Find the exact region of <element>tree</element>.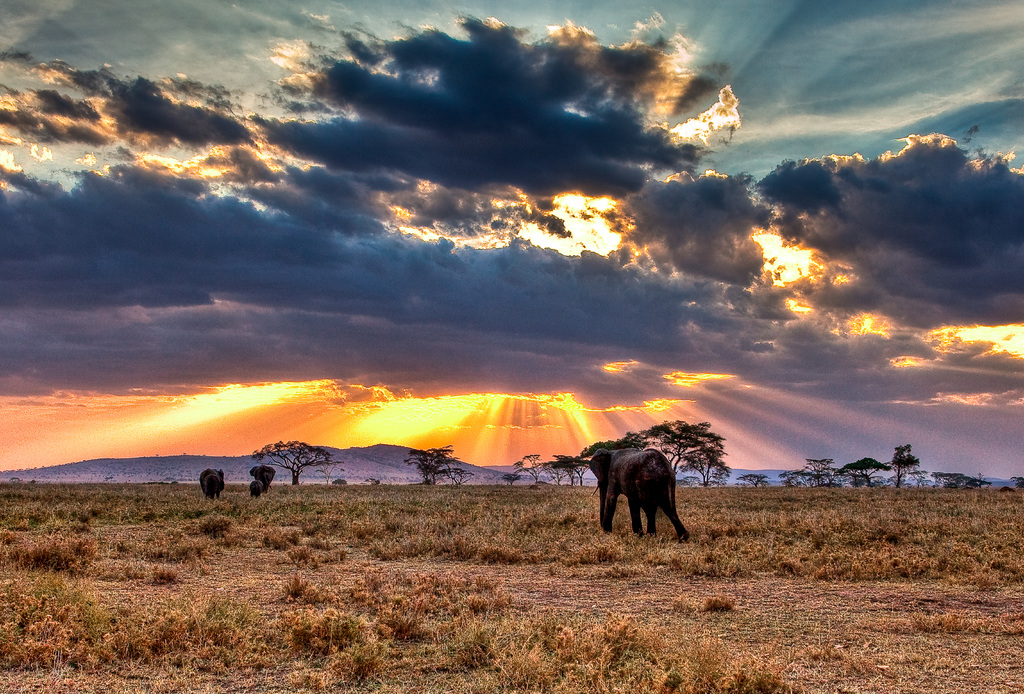
Exact region: [x1=510, y1=450, x2=555, y2=490].
